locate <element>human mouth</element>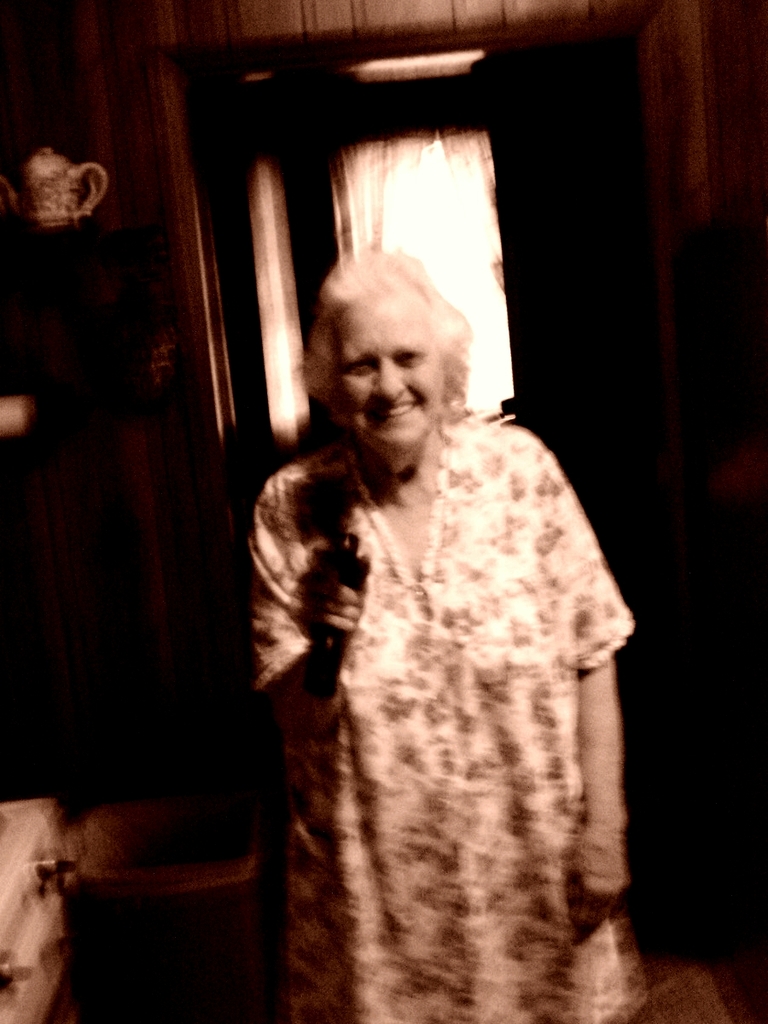
375:403:417:420
